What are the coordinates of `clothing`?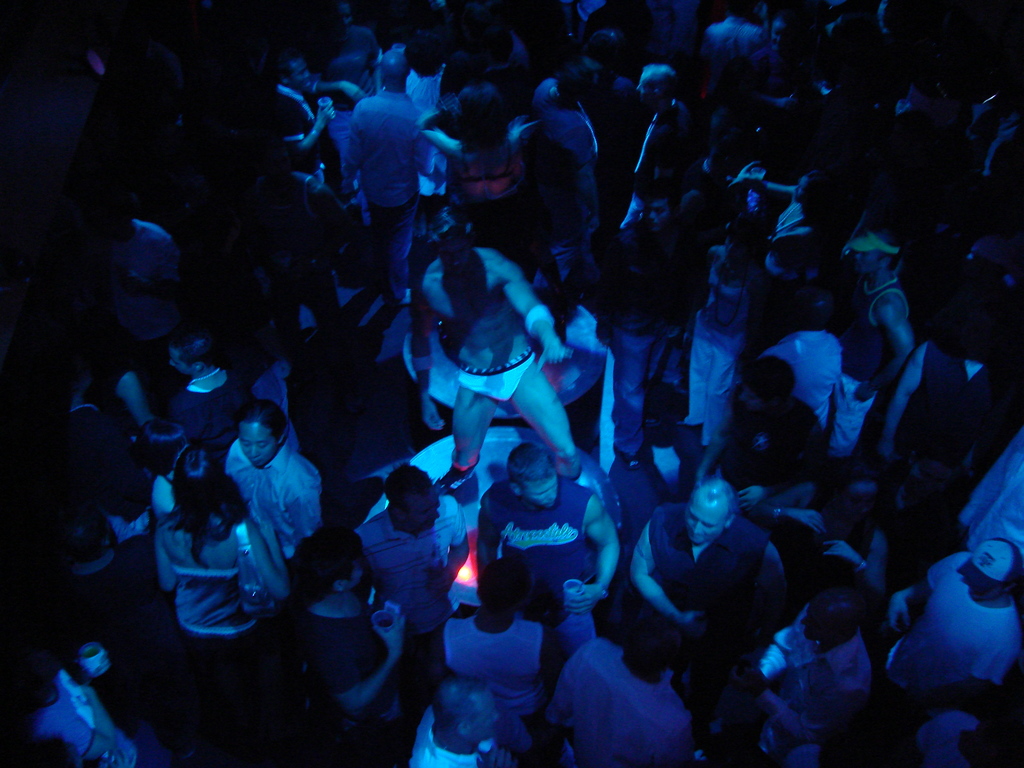
bbox=[355, 494, 469, 650].
